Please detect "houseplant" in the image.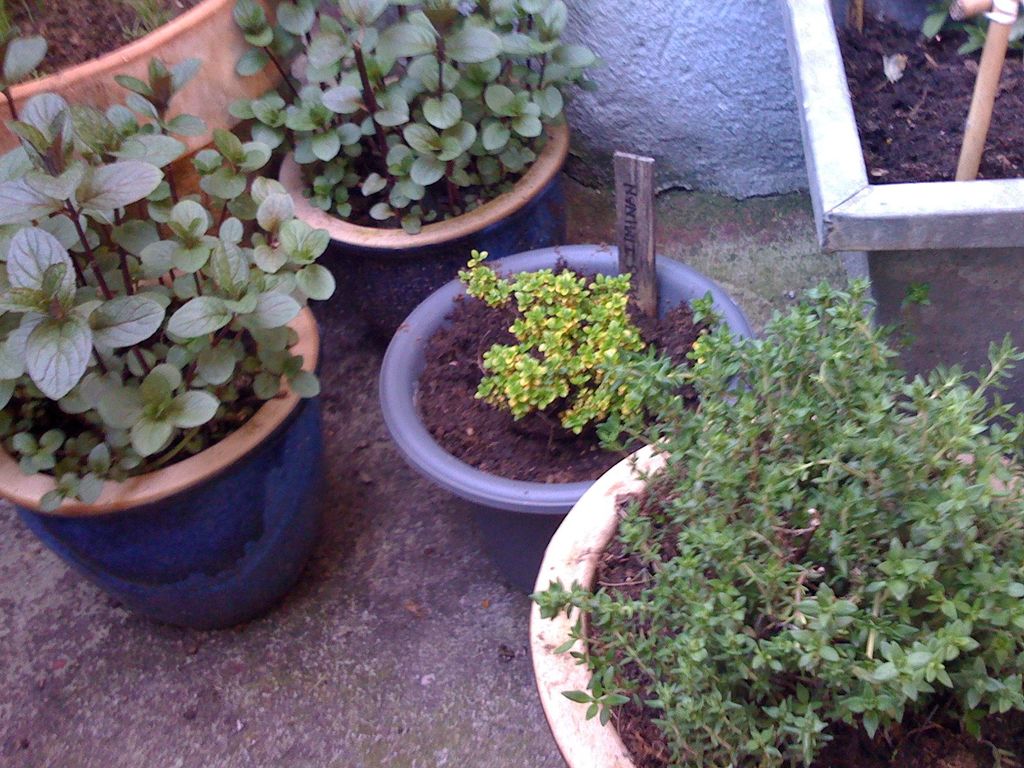
Rect(0, 33, 330, 632).
